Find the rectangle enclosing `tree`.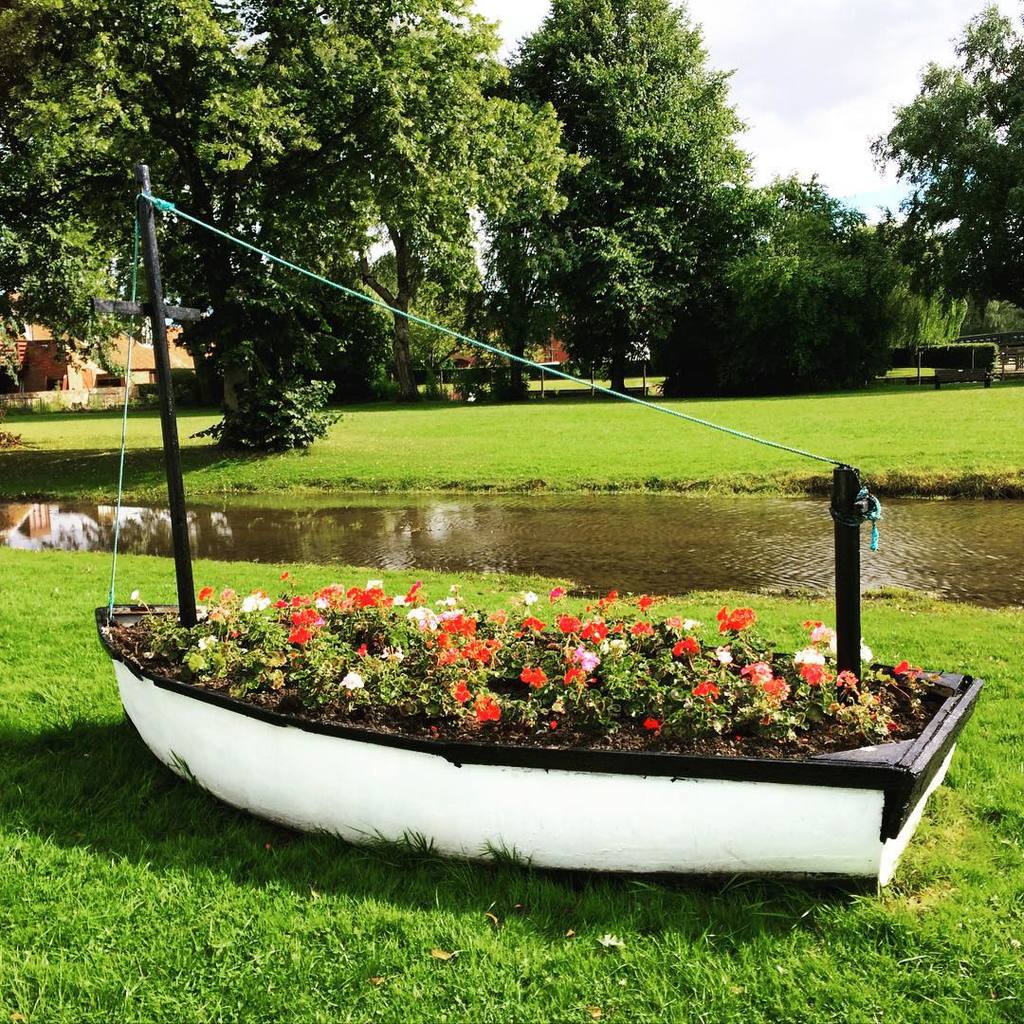
{"left": 256, "top": 2, "right": 599, "bottom": 404}.
